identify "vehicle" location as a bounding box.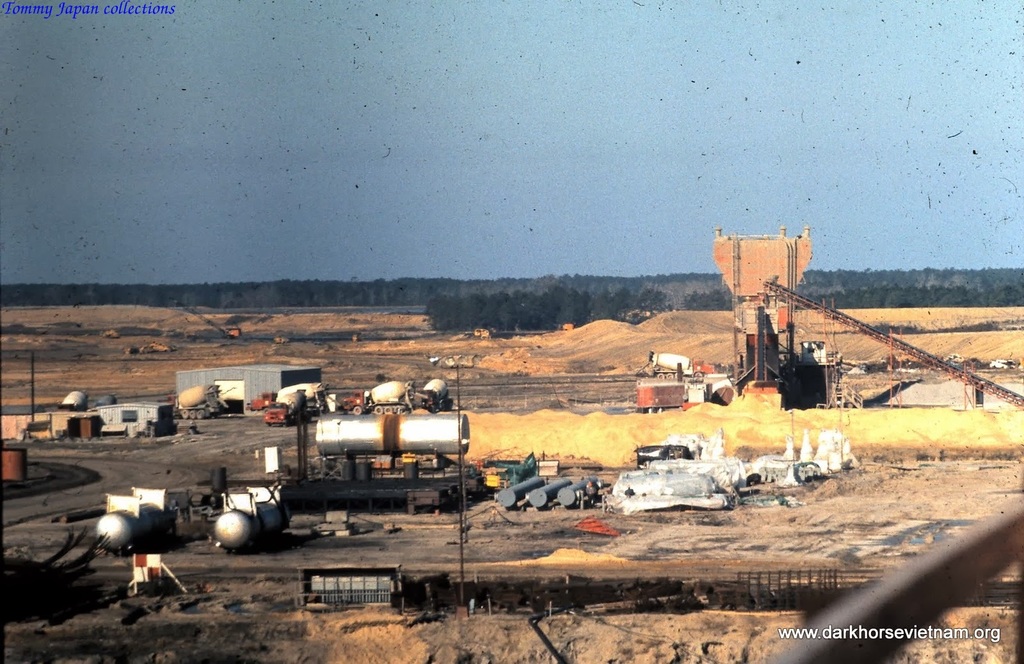
bbox=[989, 359, 1013, 370].
